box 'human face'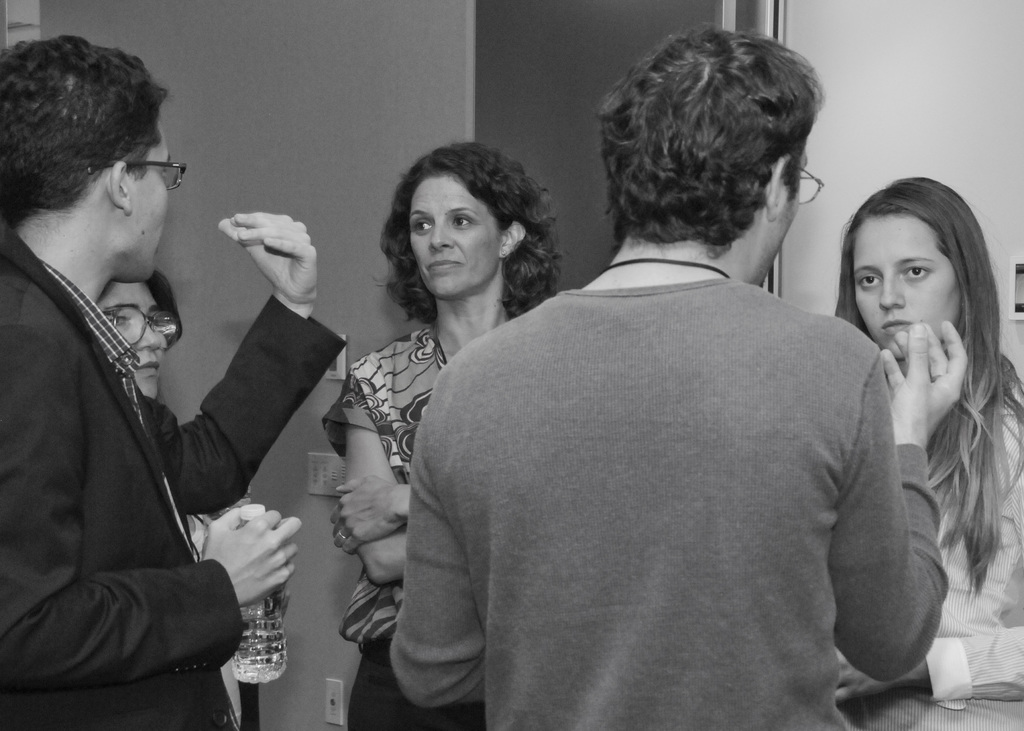
[left=851, top=214, right=963, bottom=359]
